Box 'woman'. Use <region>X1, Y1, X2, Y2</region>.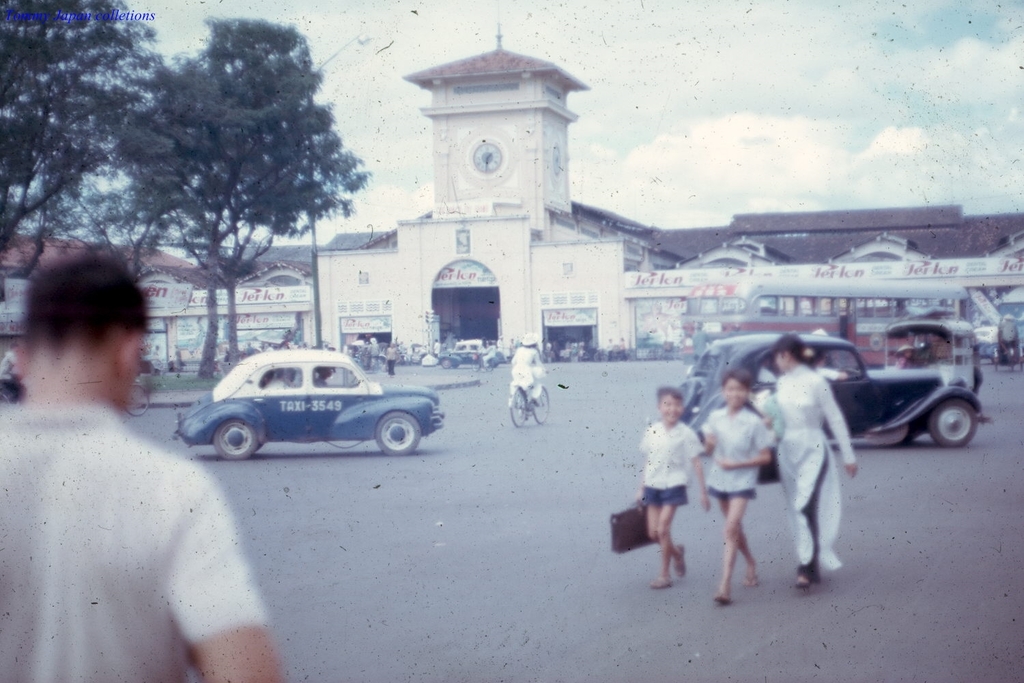
<region>762, 338, 857, 585</region>.
